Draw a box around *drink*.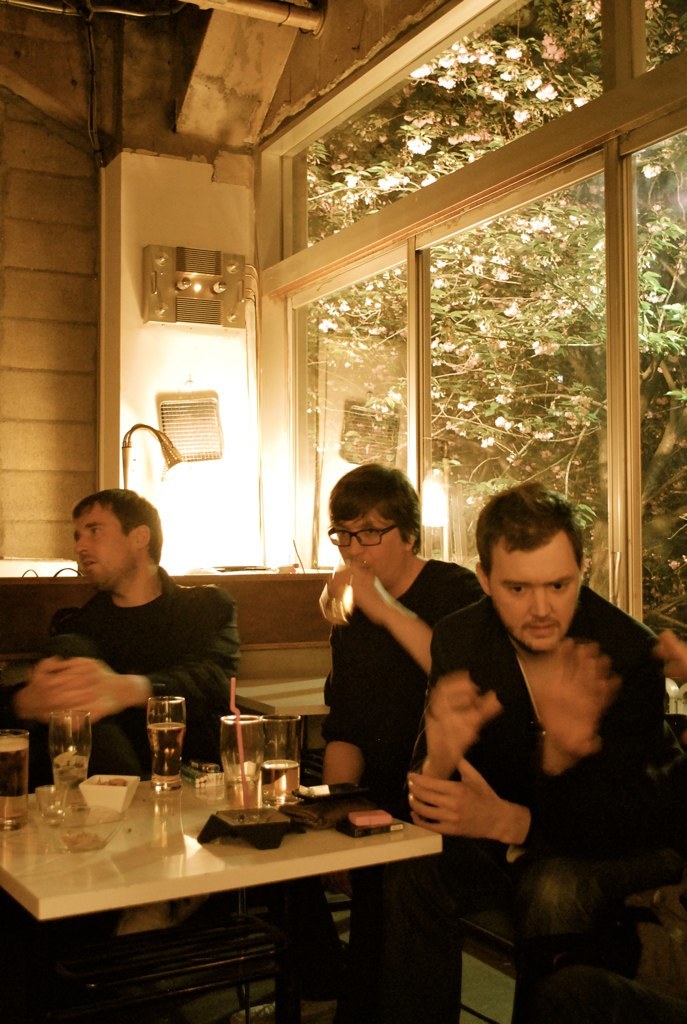
bbox=[222, 773, 267, 809].
